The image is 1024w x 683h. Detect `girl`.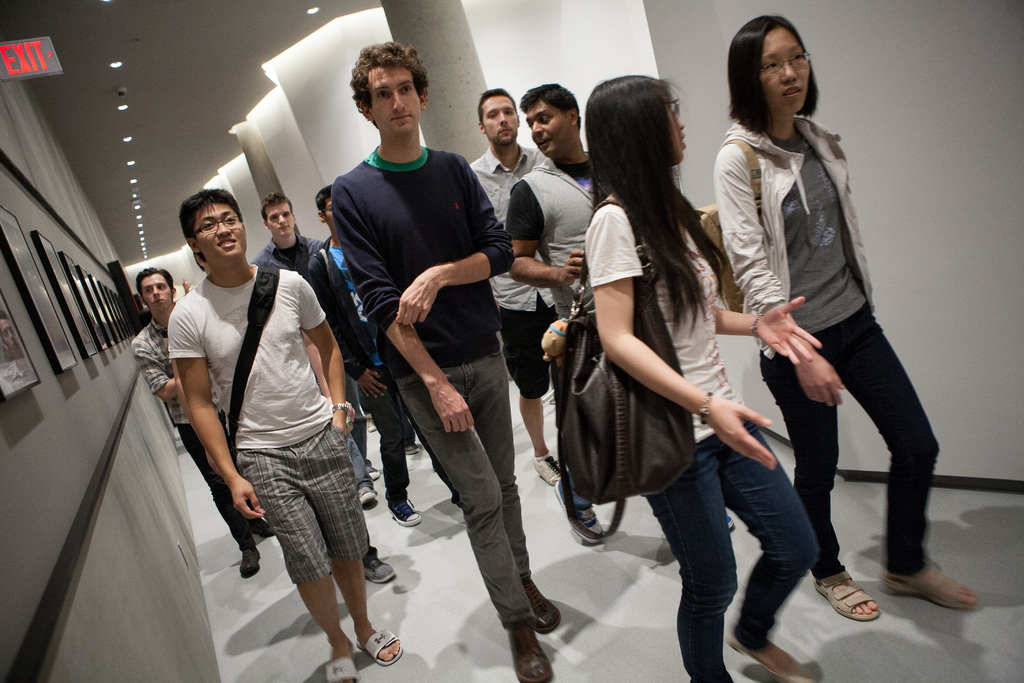
Detection: <box>719,10,989,623</box>.
